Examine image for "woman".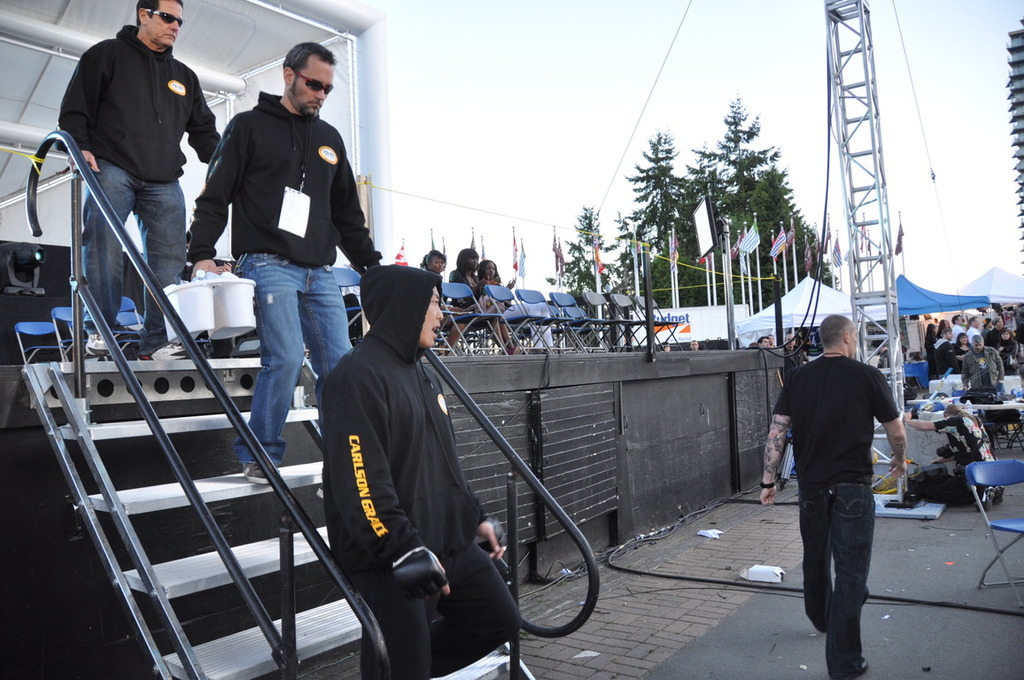
Examination result: box(418, 248, 467, 354).
